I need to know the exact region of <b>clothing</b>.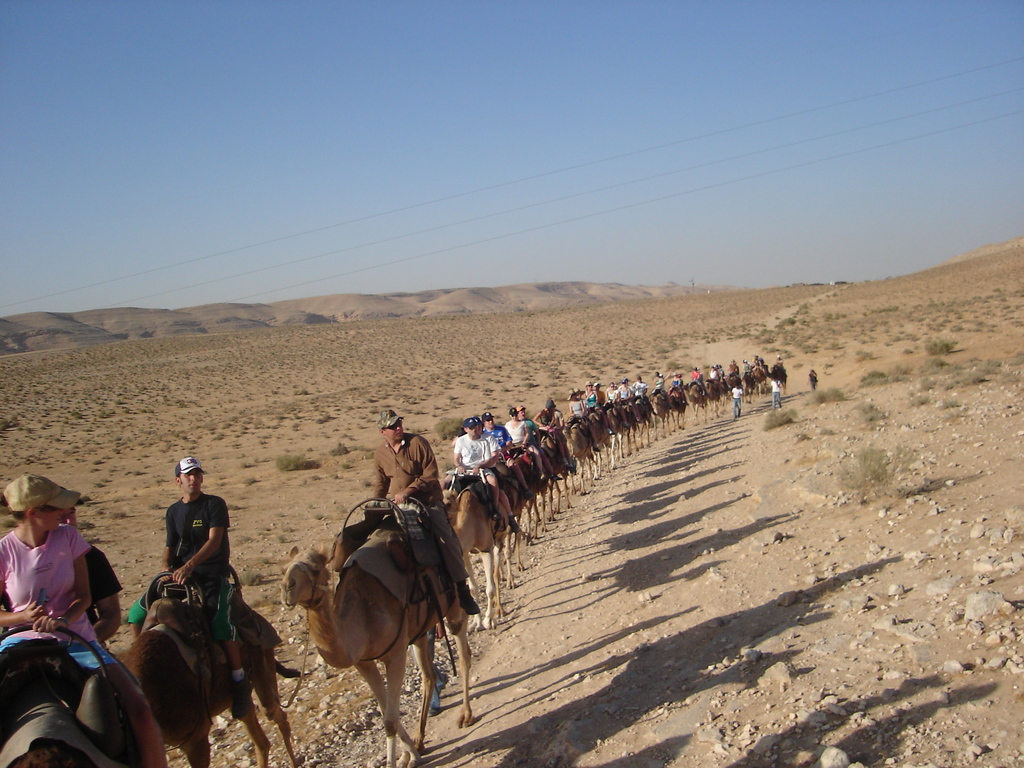
Region: crop(0, 520, 98, 643).
